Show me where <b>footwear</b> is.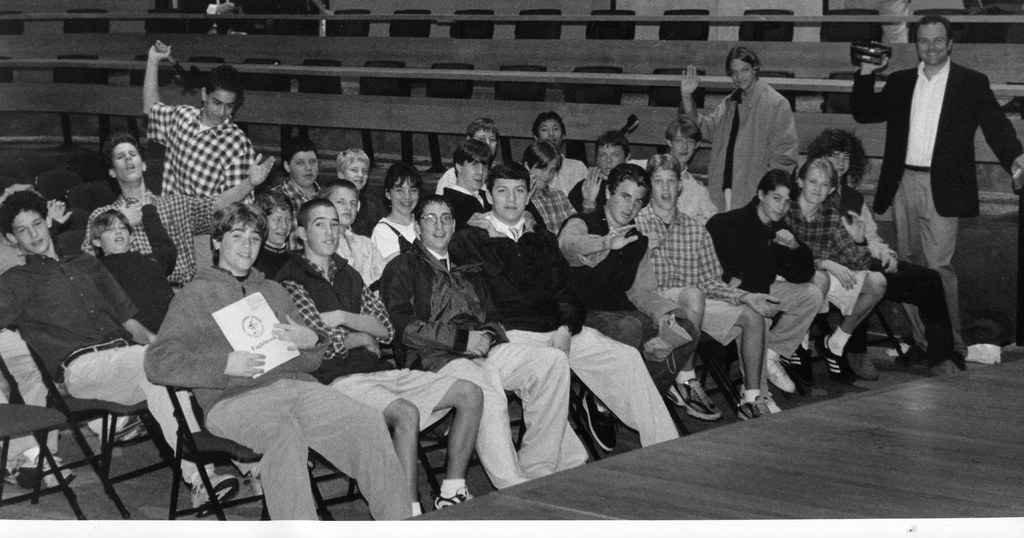
<b>footwear</b> is at [x1=431, y1=476, x2=479, y2=509].
